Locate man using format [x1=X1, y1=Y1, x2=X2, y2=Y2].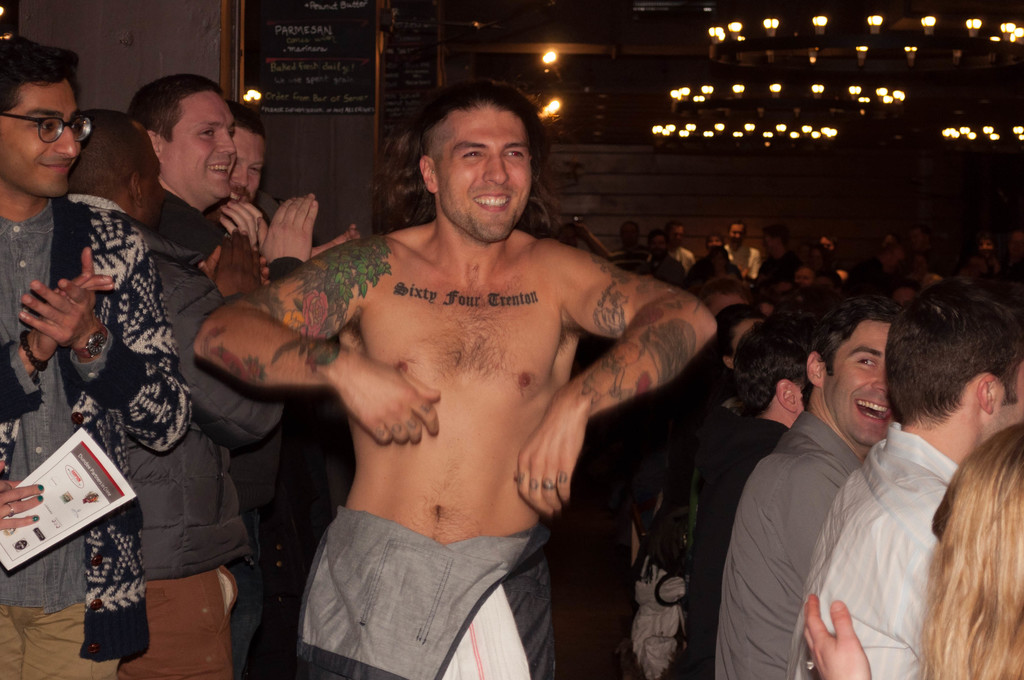
[x1=70, y1=110, x2=286, y2=679].
